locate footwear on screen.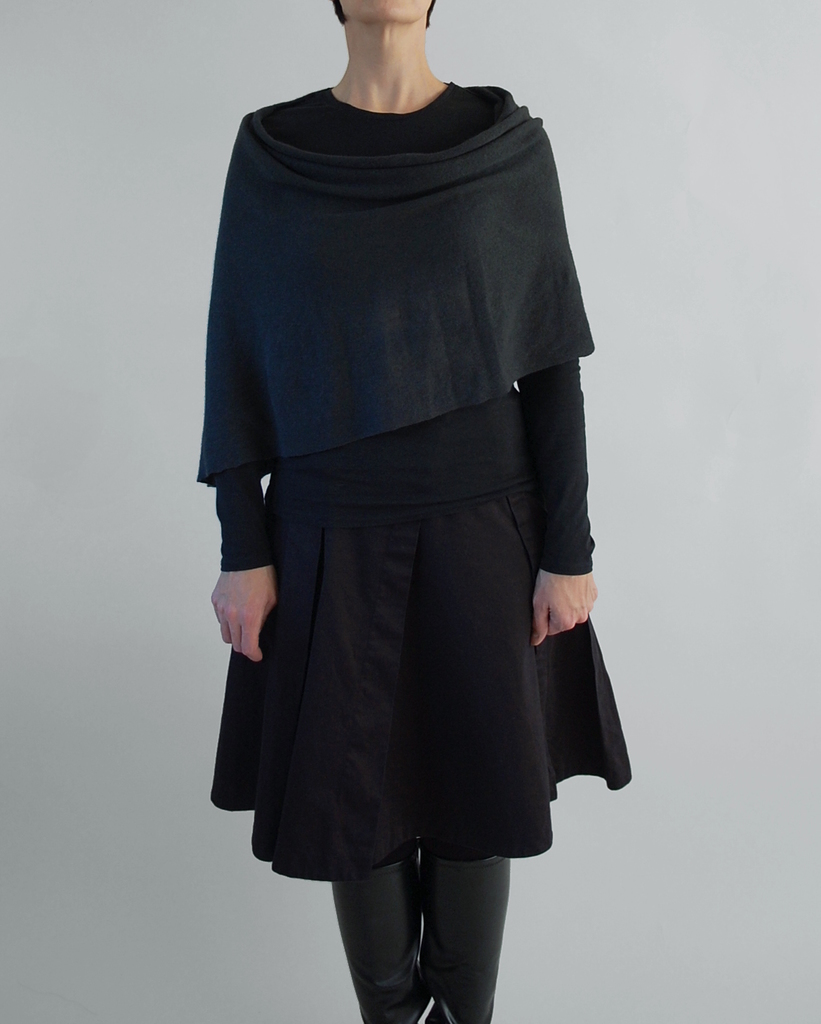
On screen at 325:852:428:1023.
